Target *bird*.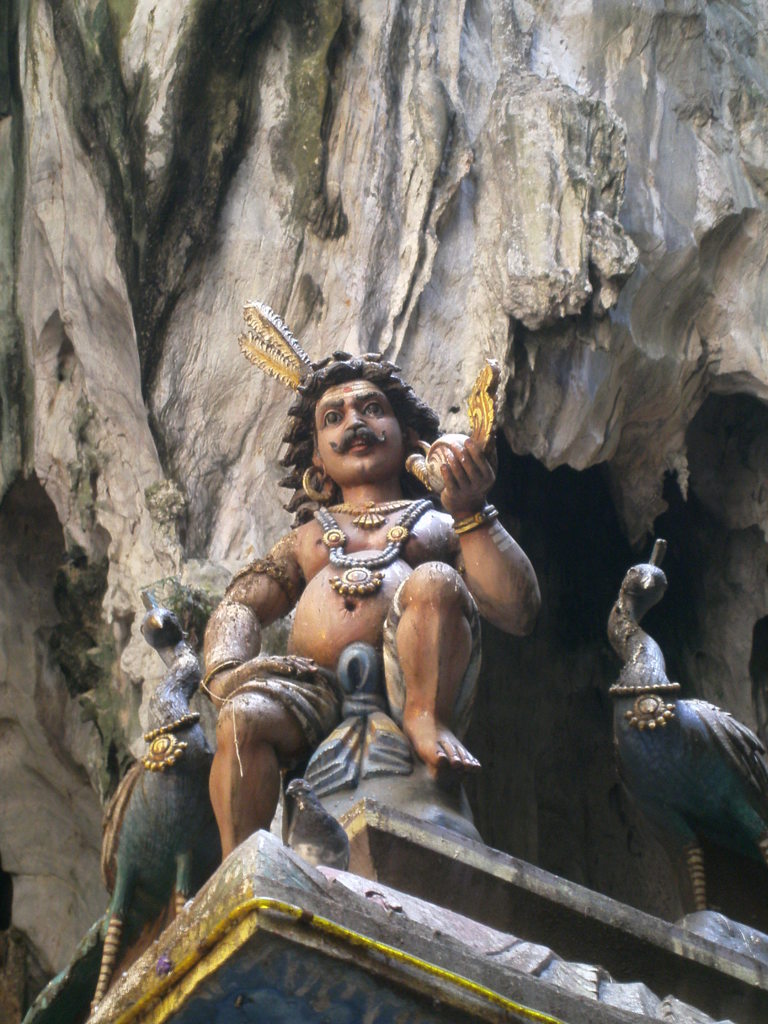
Target region: x1=22, y1=582, x2=255, y2=1020.
